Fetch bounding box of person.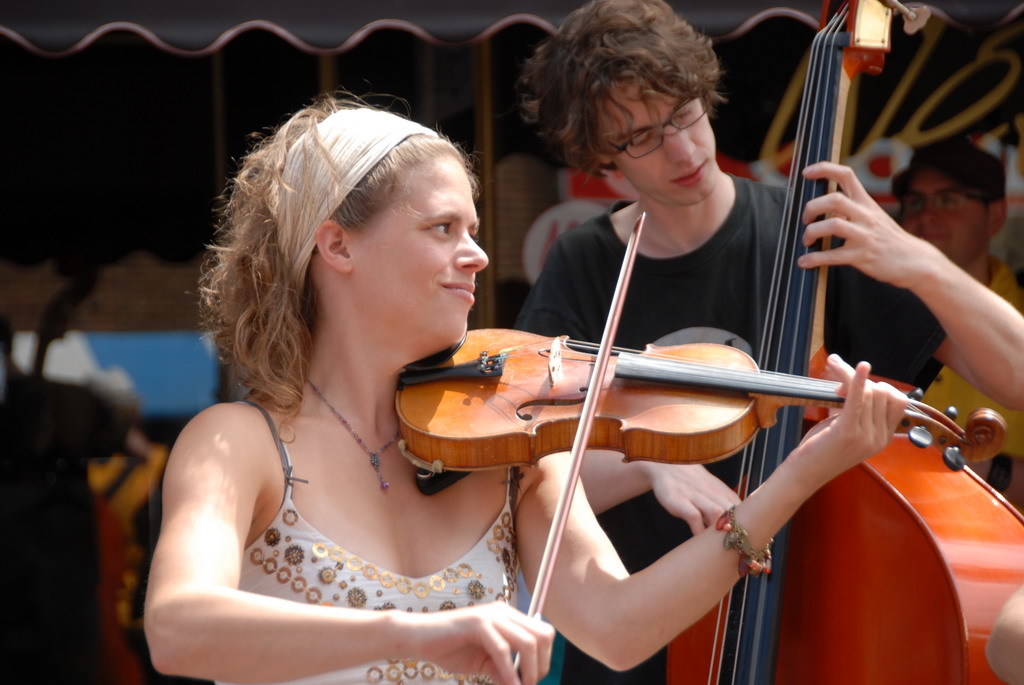
Bbox: <region>514, 0, 1023, 684</region>.
